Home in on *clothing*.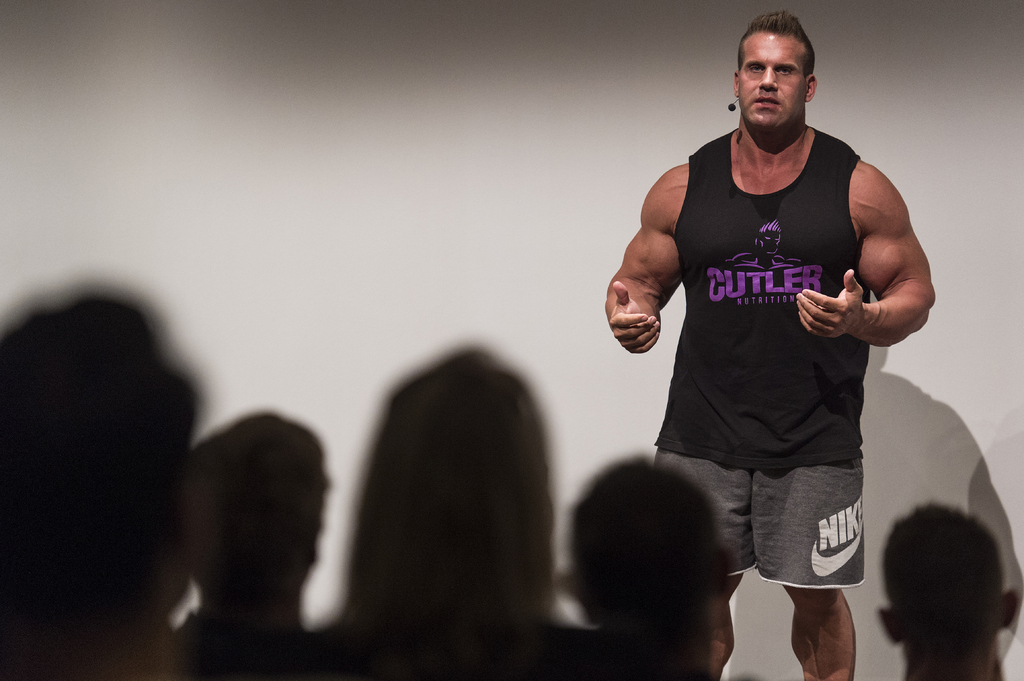
Homed in at select_region(657, 128, 870, 472).
